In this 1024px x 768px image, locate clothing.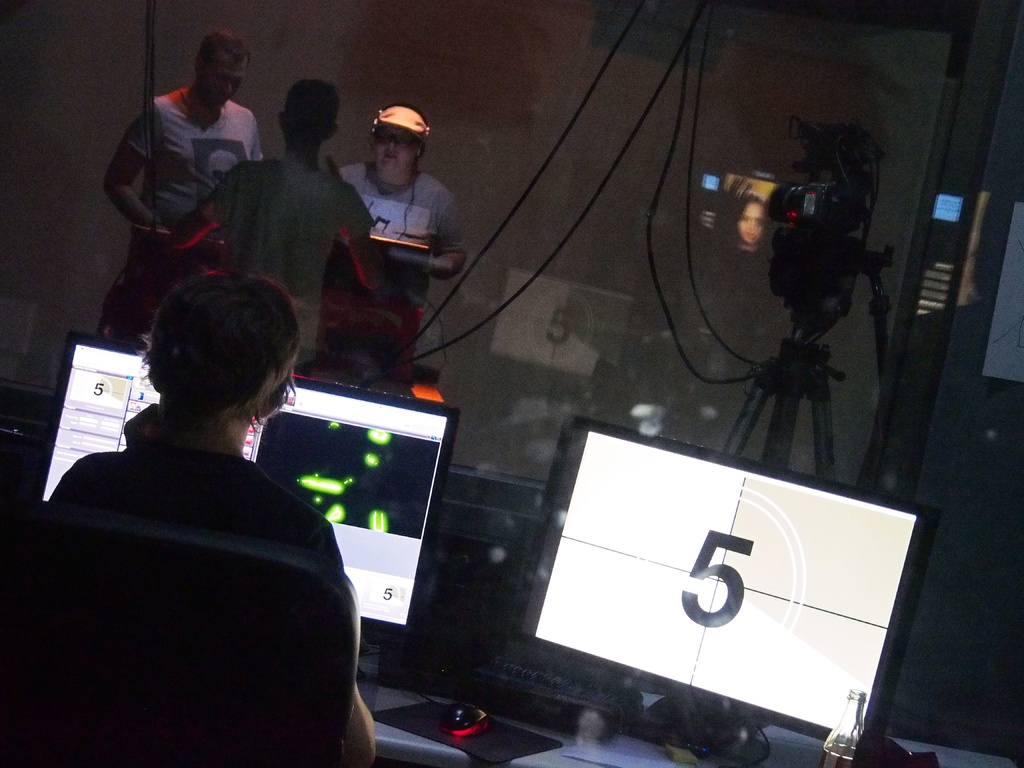
Bounding box: bbox(188, 154, 408, 281).
